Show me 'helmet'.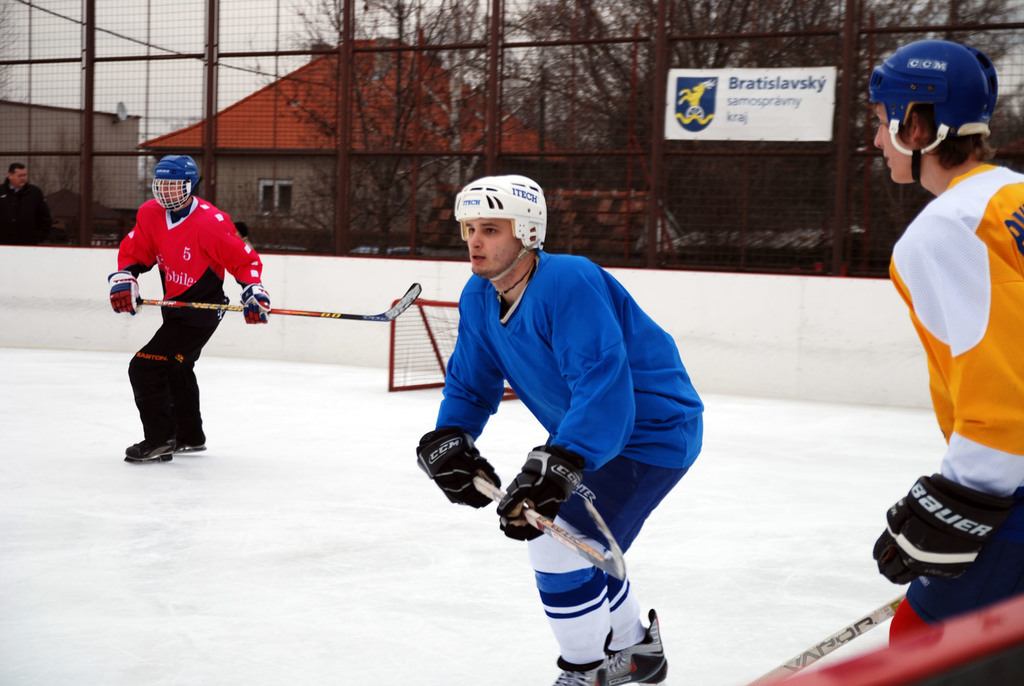
'helmet' is here: BBox(872, 33, 999, 176).
